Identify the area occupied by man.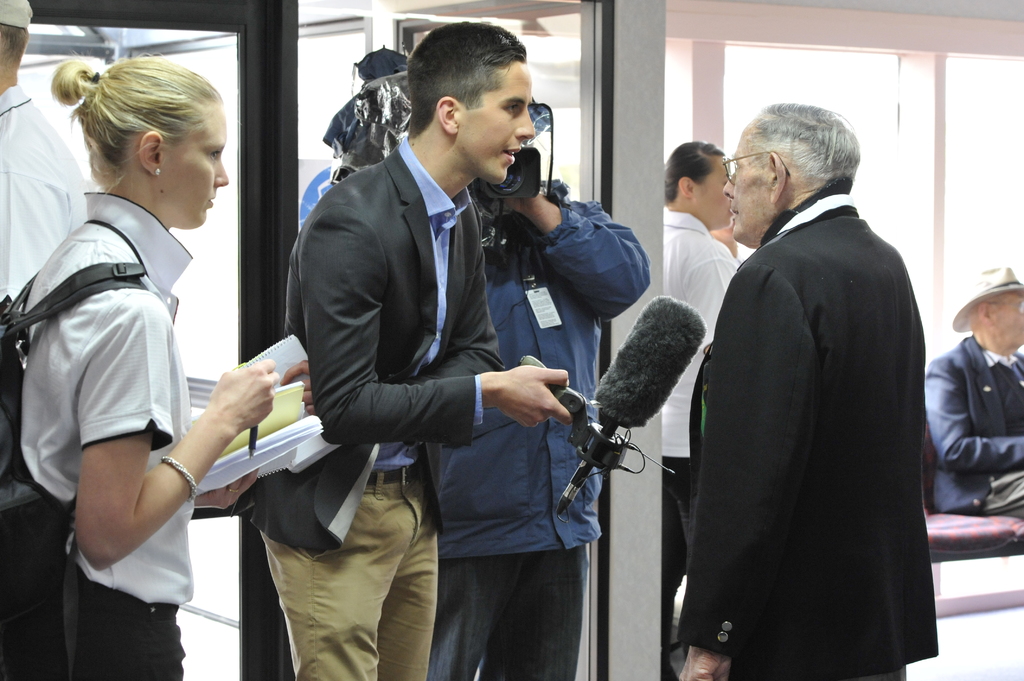
Area: {"x1": 0, "y1": 0, "x2": 100, "y2": 314}.
